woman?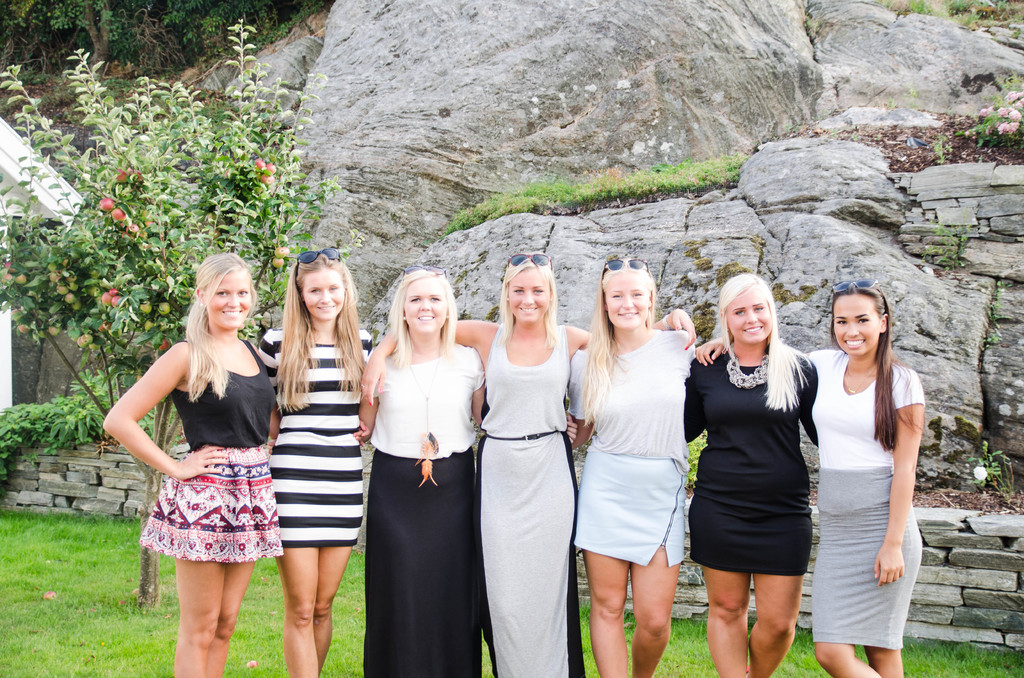
crop(255, 246, 372, 677)
